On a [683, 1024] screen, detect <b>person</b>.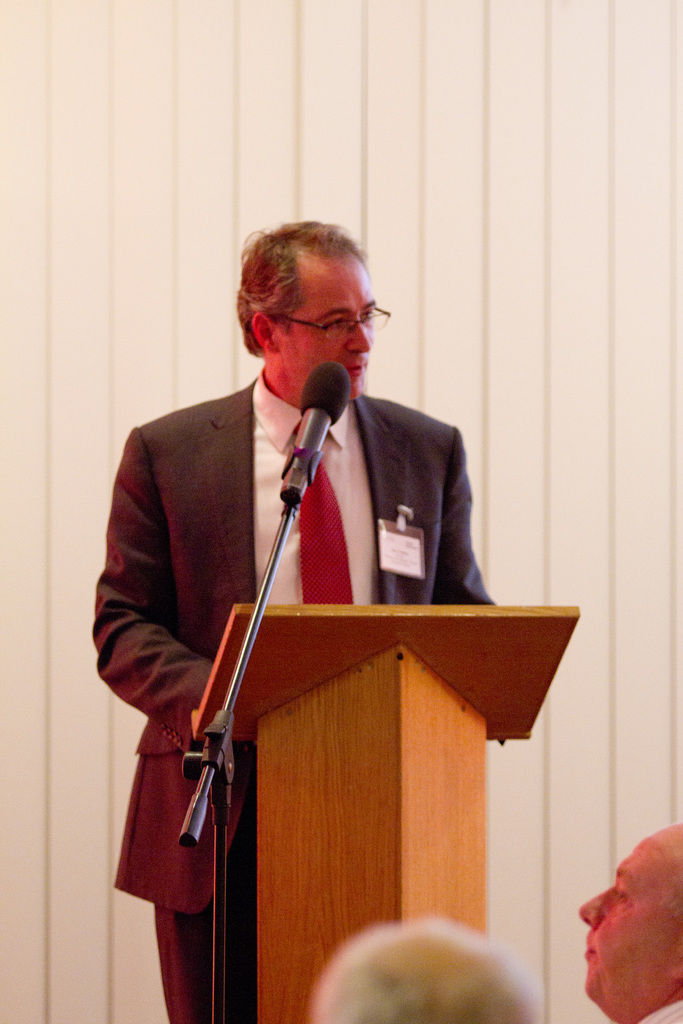
<bbox>309, 920, 540, 1020</bbox>.
